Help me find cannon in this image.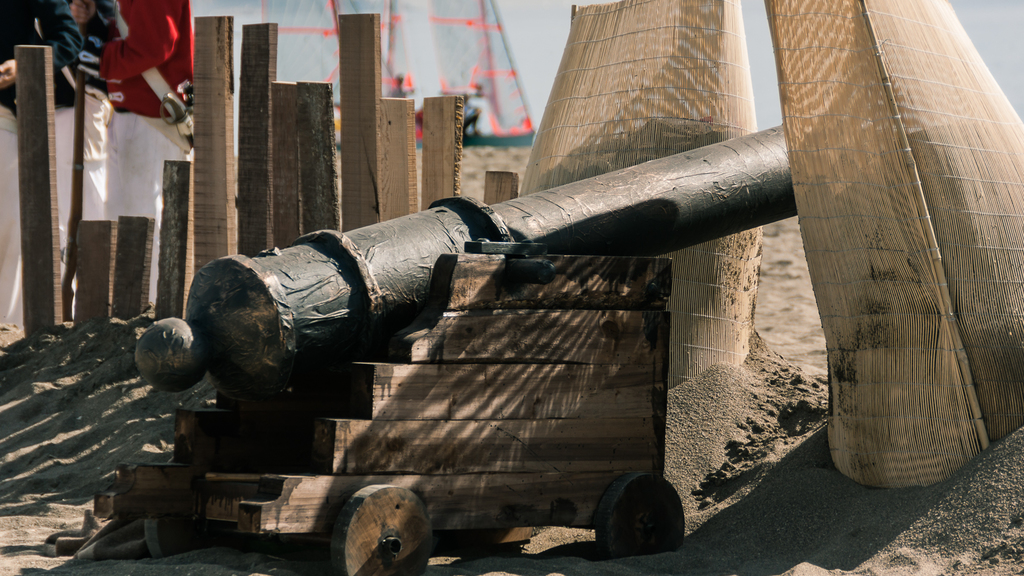
Found it: 93 125 796 575.
